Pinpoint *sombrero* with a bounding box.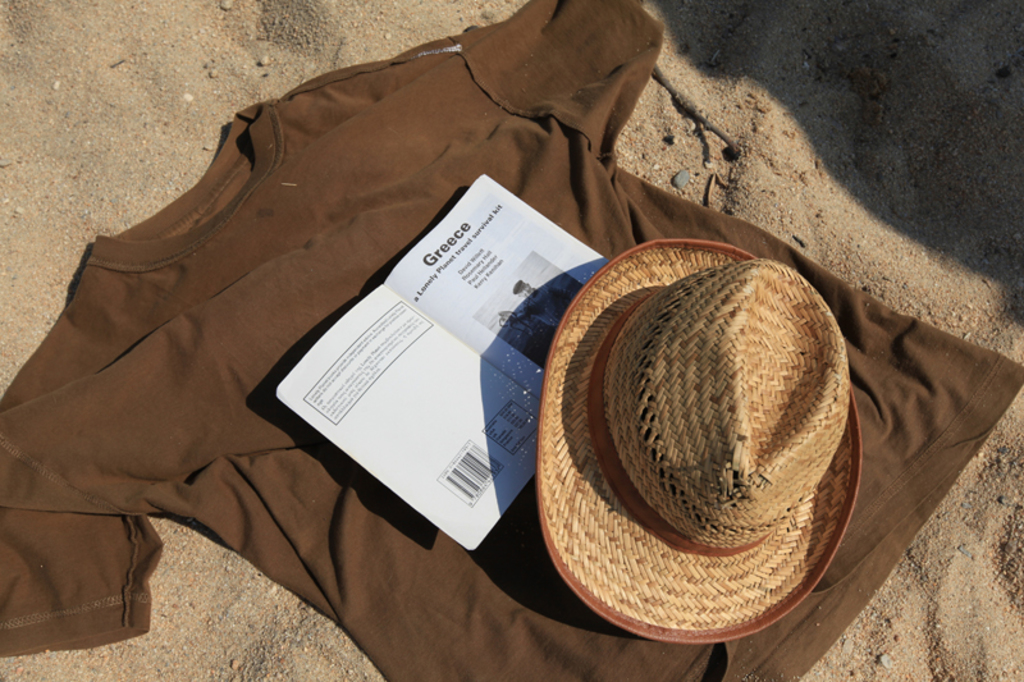
detection(539, 244, 863, 677).
